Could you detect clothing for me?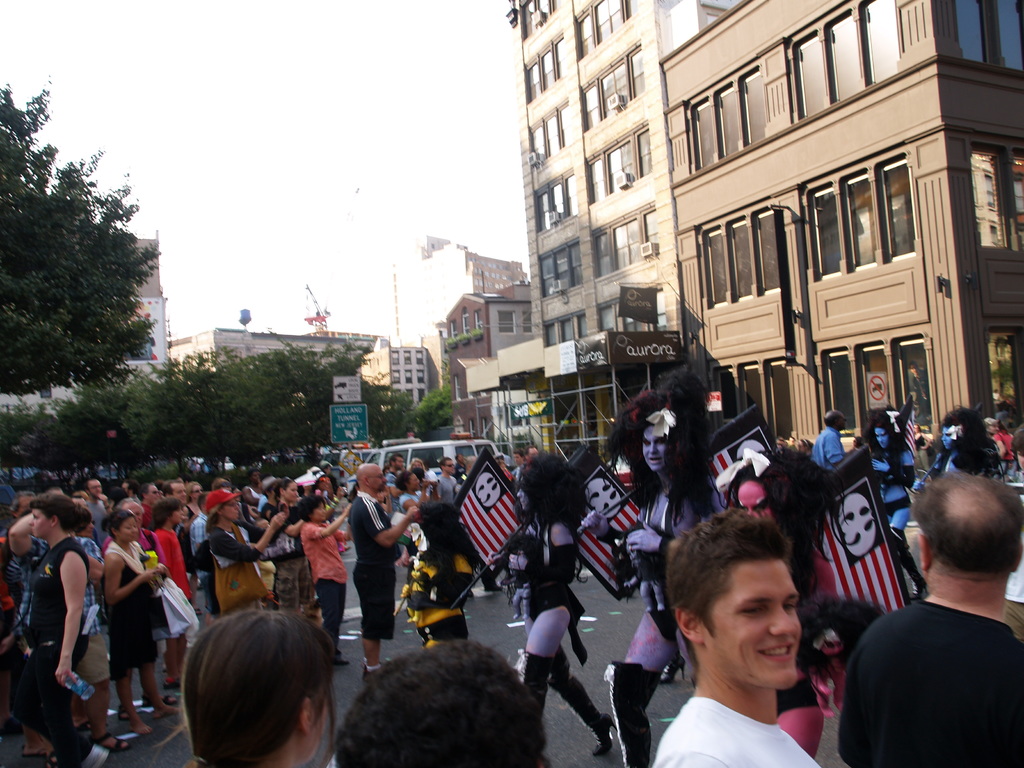
Detection result: 524, 515, 583, 653.
